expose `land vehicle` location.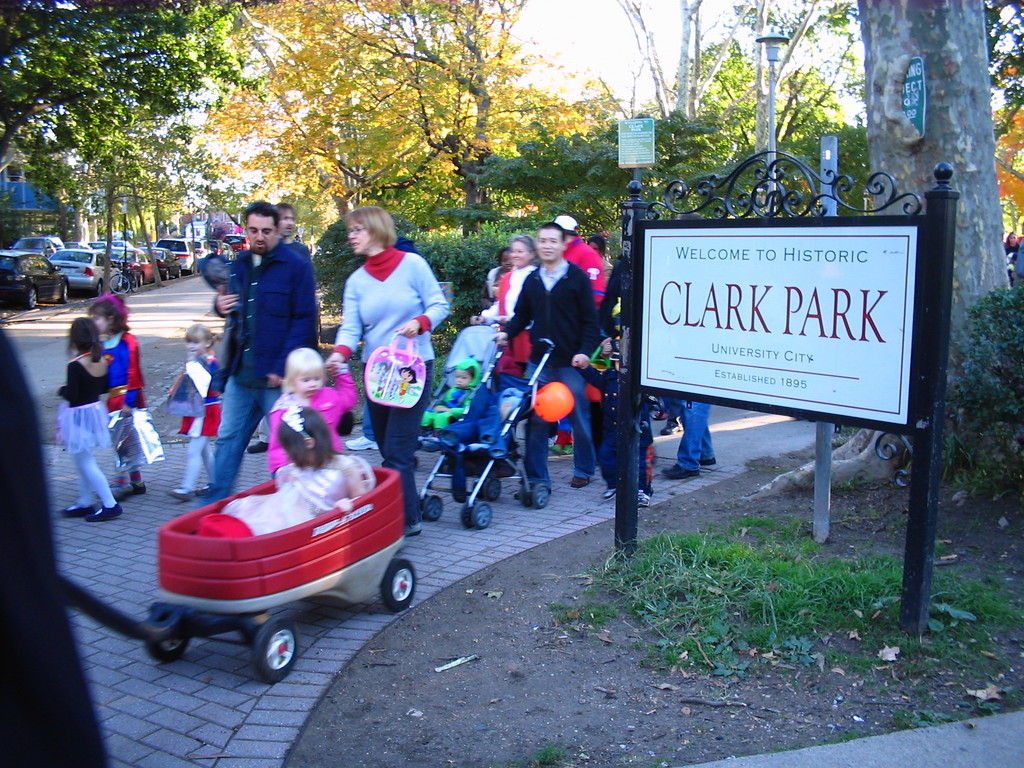
Exposed at <bbox>223, 233, 250, 253</bbox>.
